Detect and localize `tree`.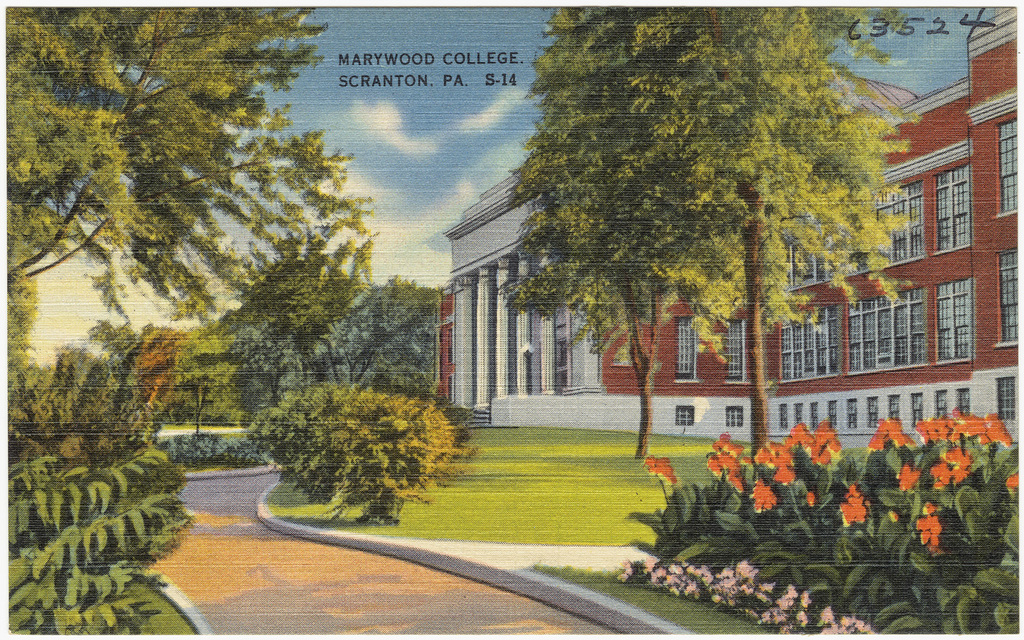
Localized at box=[533, 0, 926, 462].
